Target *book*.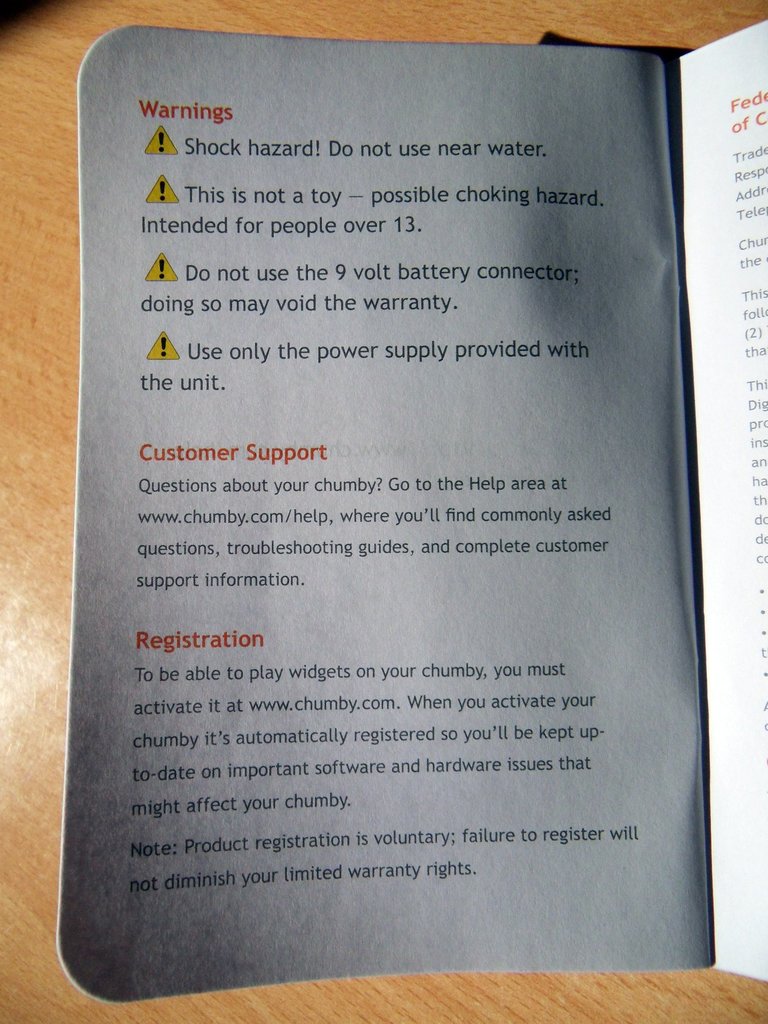
Target region: <region>50, 12, 767, 1004</region>.
